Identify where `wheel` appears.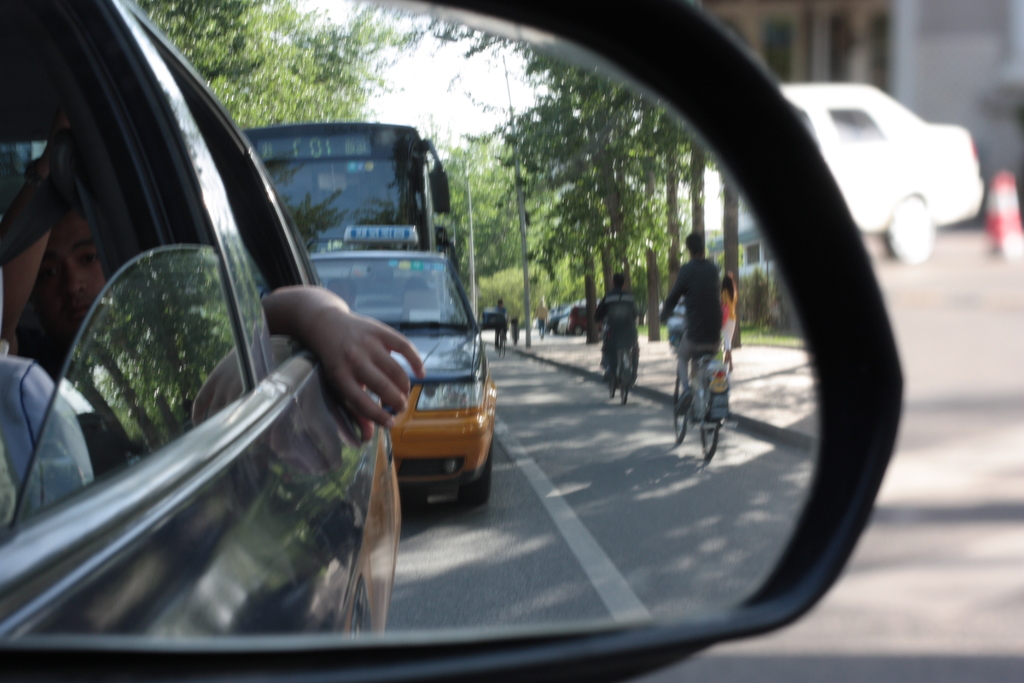
Appears at x1=466, y1=435, x2=506, y2=503.
